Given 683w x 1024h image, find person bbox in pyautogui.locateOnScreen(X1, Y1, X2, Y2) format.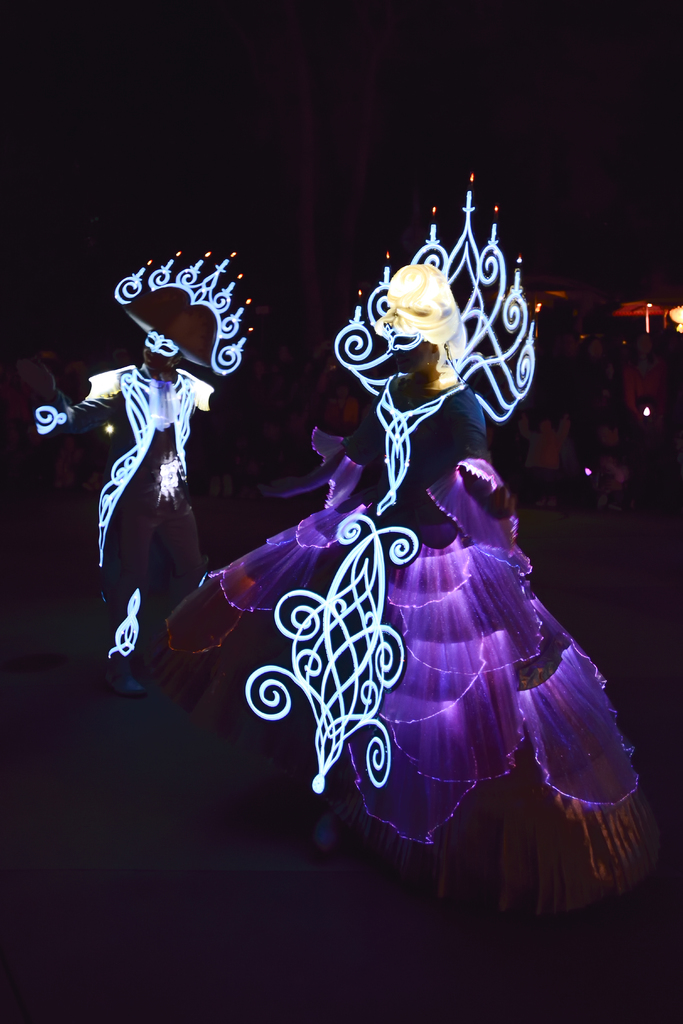
pyautogui.locateOnScreen(55, 256, 229, 765).
